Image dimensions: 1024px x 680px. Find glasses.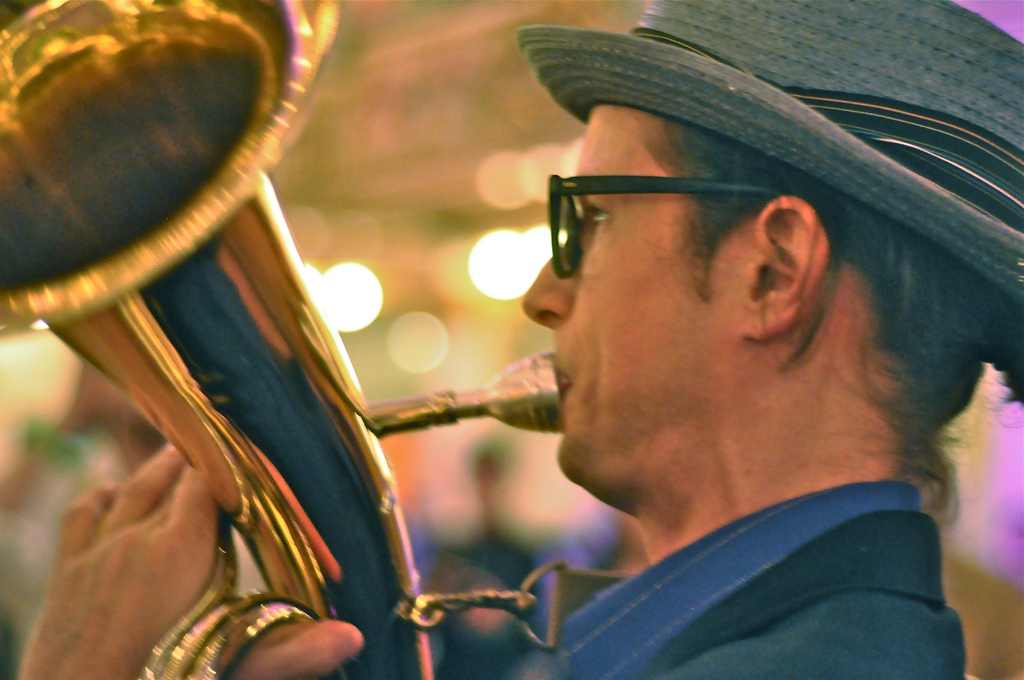
(x1=547, y1=166, x2=835, y2=286).
